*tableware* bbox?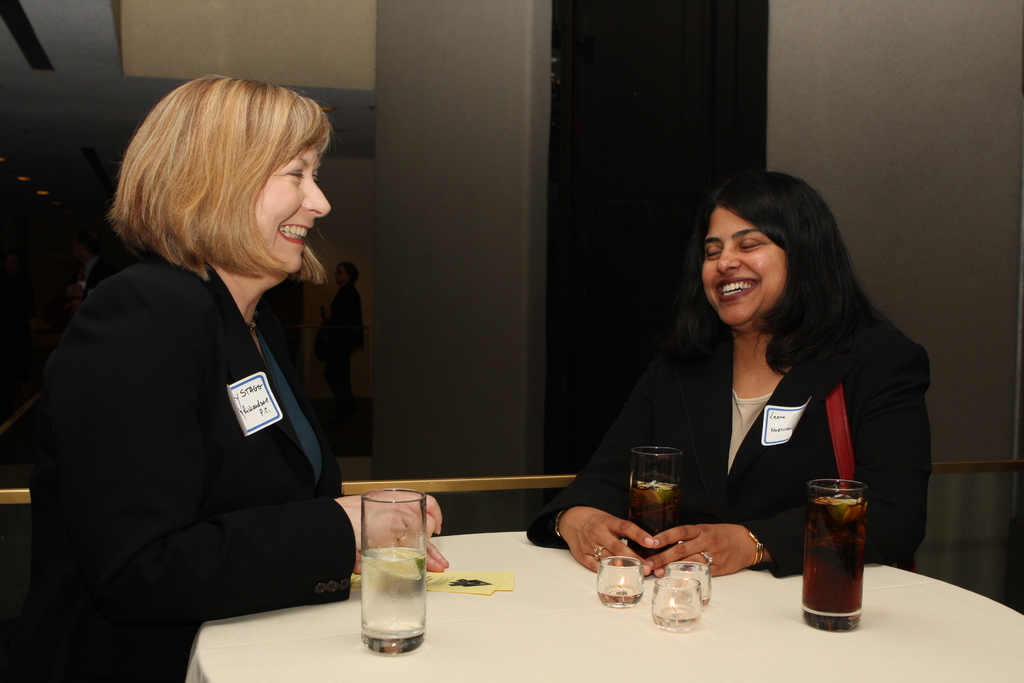
[x1=595, y1=555, x2=646, y2=608]
